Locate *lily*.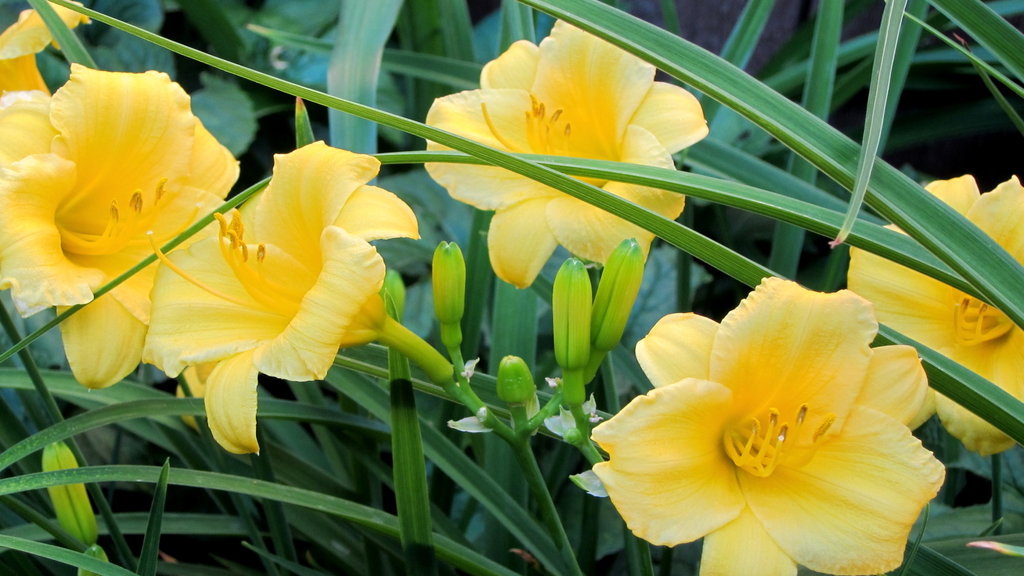
Bounding box: left=141, top=137, right=422, bottom=461.
